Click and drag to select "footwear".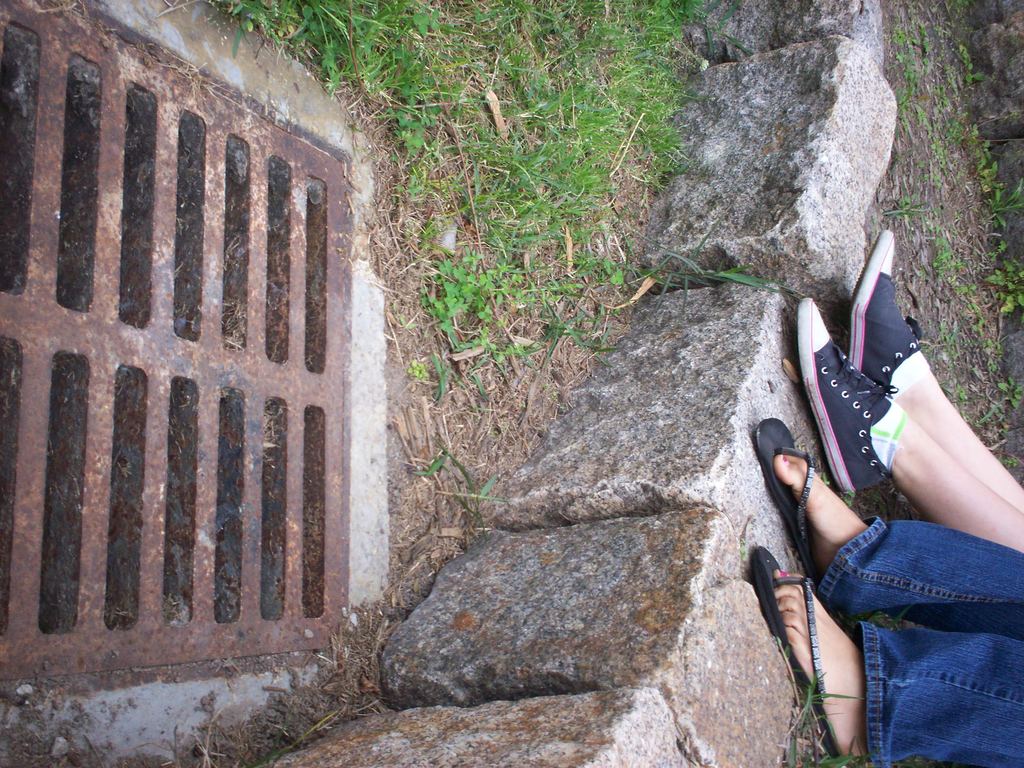
Selection: 848:230:924:398.
